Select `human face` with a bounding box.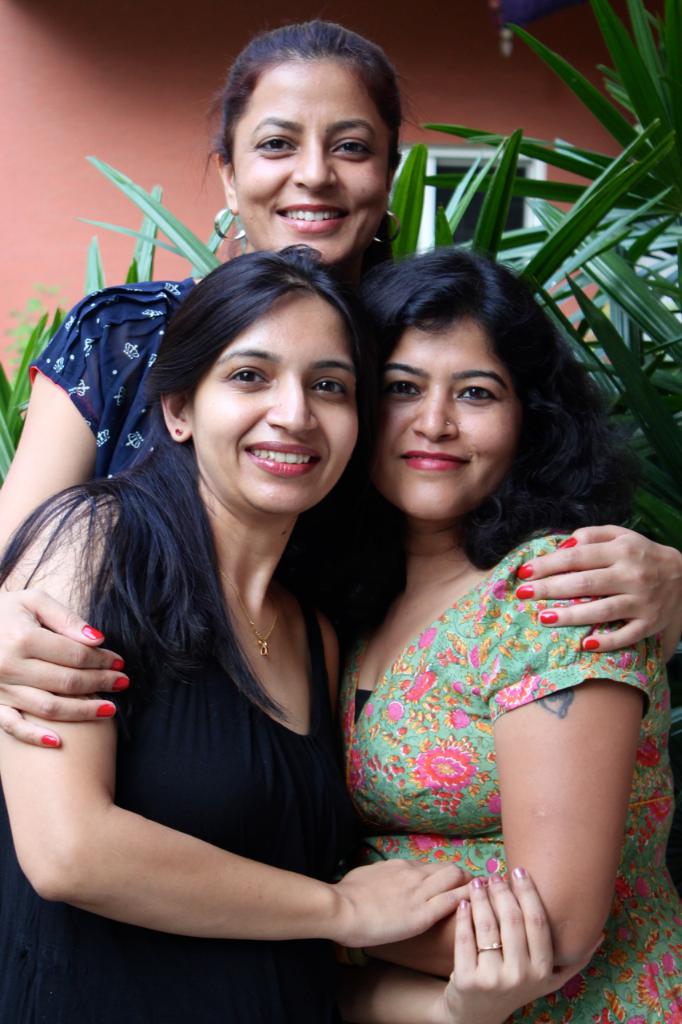
bbox=[230, 58, 390, 262].
